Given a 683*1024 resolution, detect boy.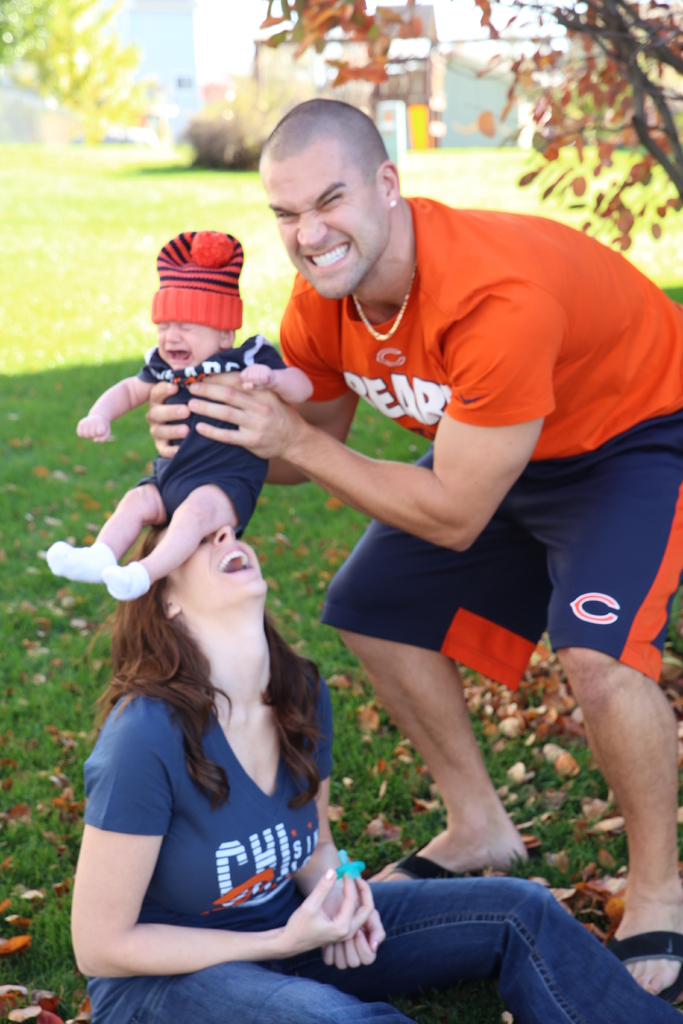
<region>40, 230, 307, 596</region>.
